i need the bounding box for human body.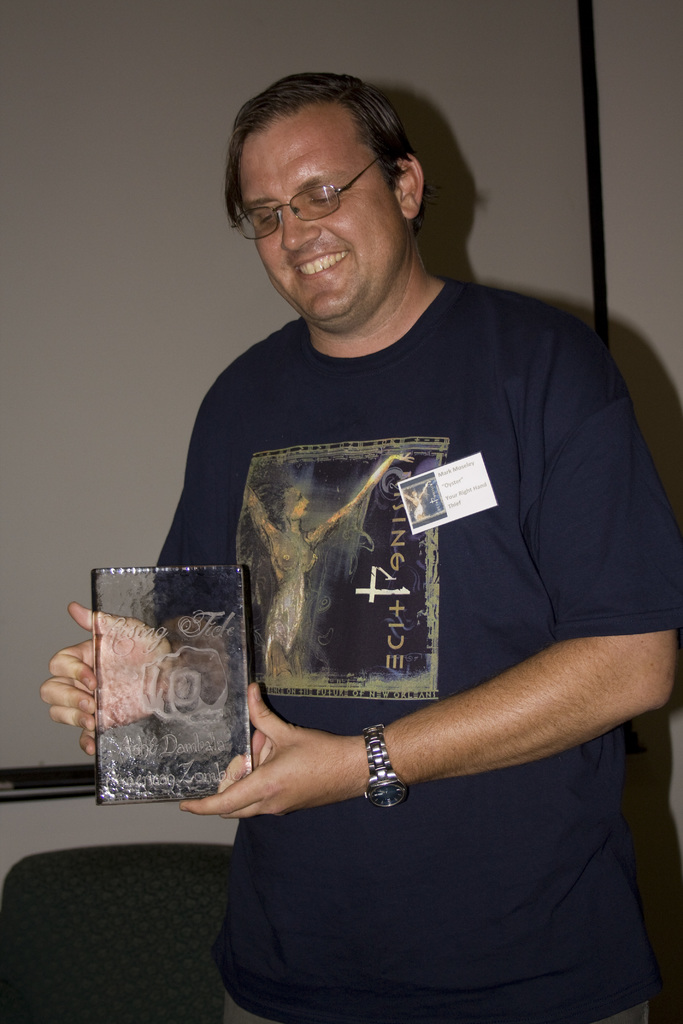
Here it is: 201/140/659/1023.
